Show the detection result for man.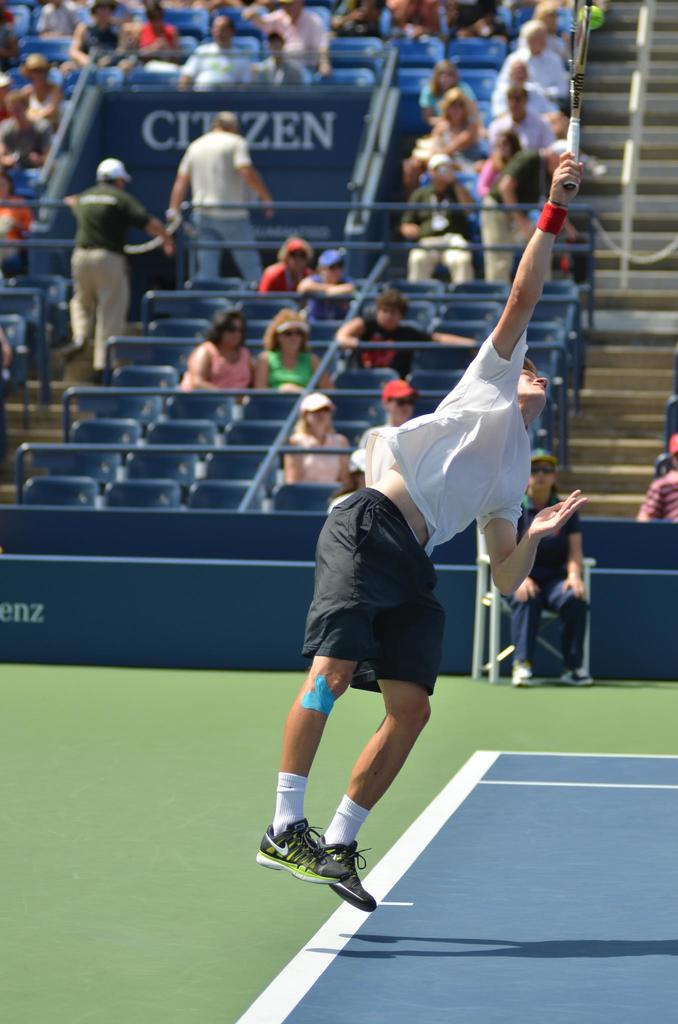
(x1=255, y1=149, x2=588, y2=912).
